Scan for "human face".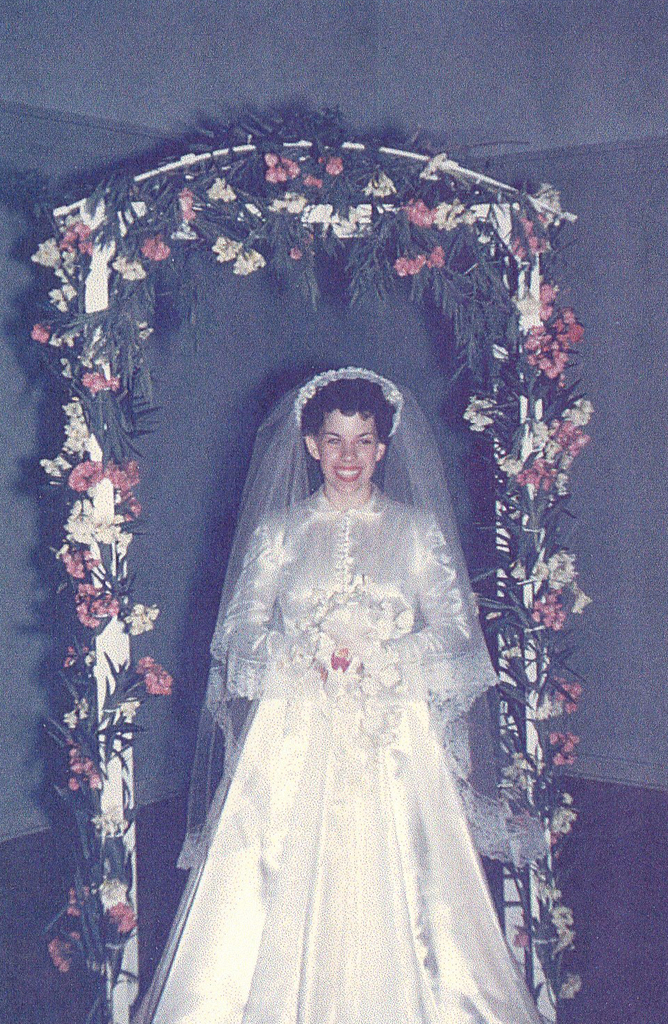
Scan result: {"x1": 321, "y1": 413, "x2": 379, "y2": 495}.
